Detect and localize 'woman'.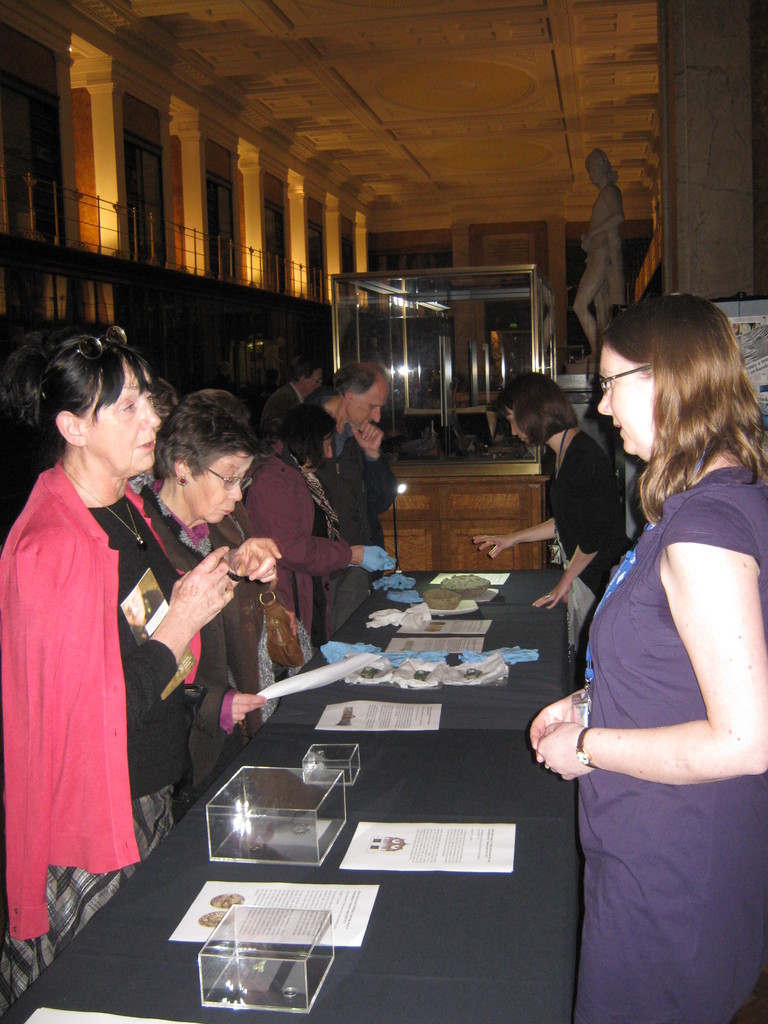
Localized at bbox=(241, 403, 401, 652).
